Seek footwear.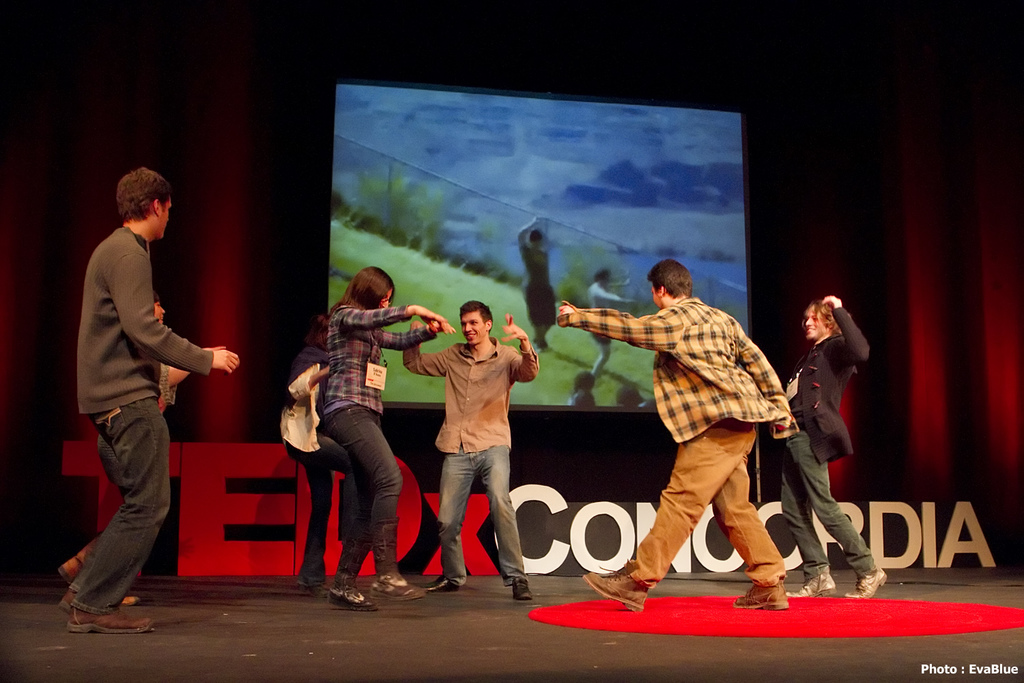
<bbox>842, 566, 886, 600</bbox>.
